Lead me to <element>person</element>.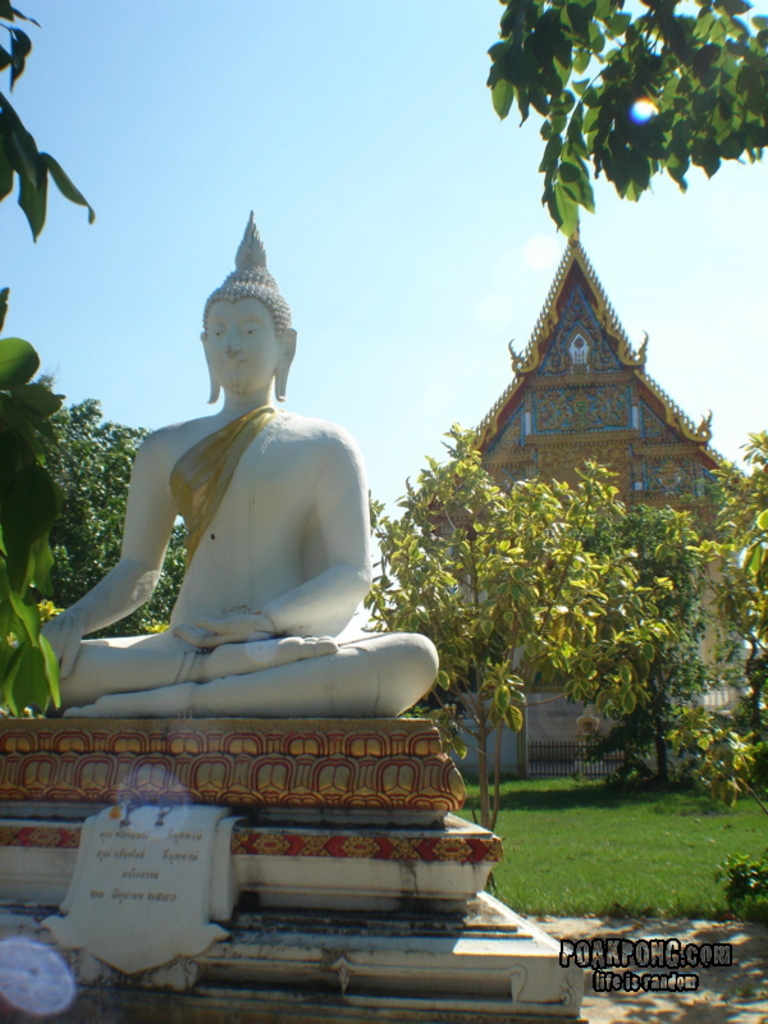
Lead to [60, 241, 412, 727].
